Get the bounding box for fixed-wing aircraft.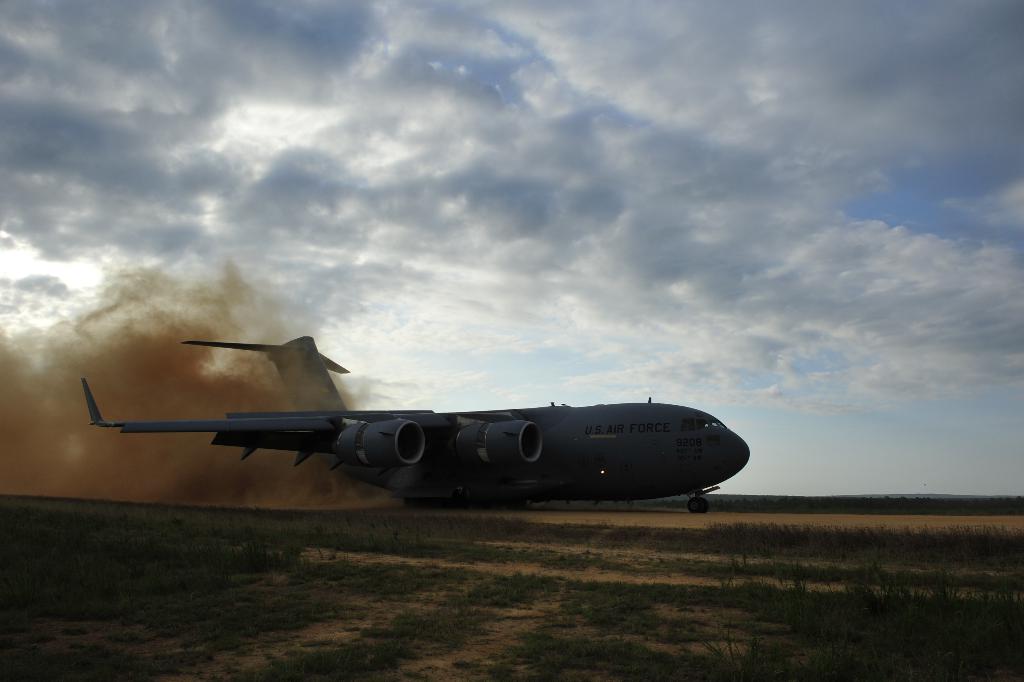
detection(81, 338, 750, 512).
